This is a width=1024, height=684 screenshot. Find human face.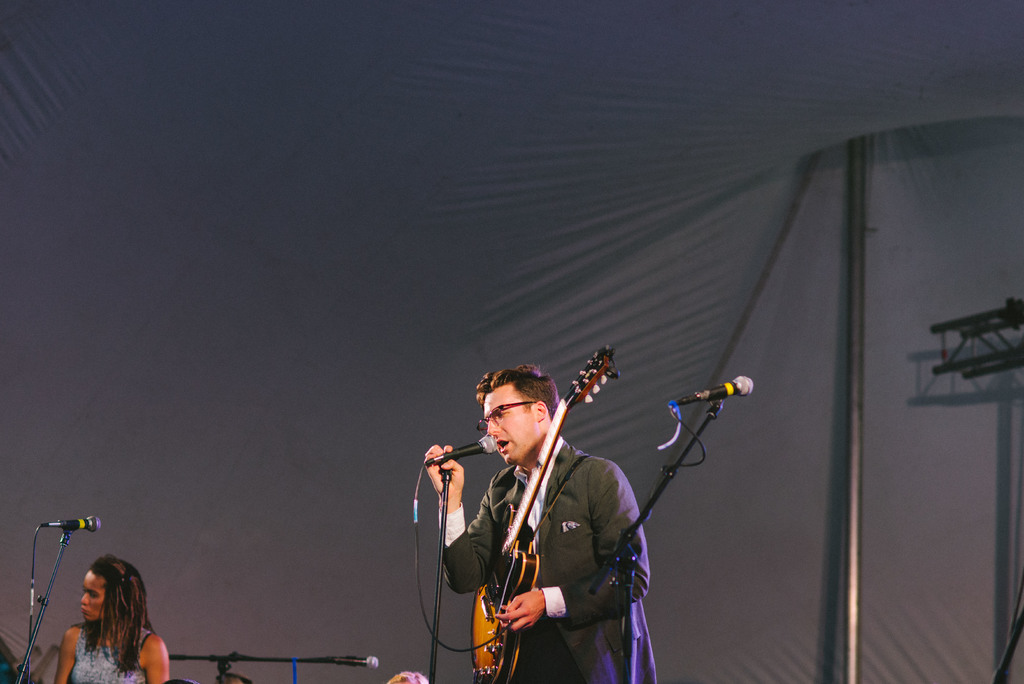
Bounding box: rect(81, 571, 106, 623).
